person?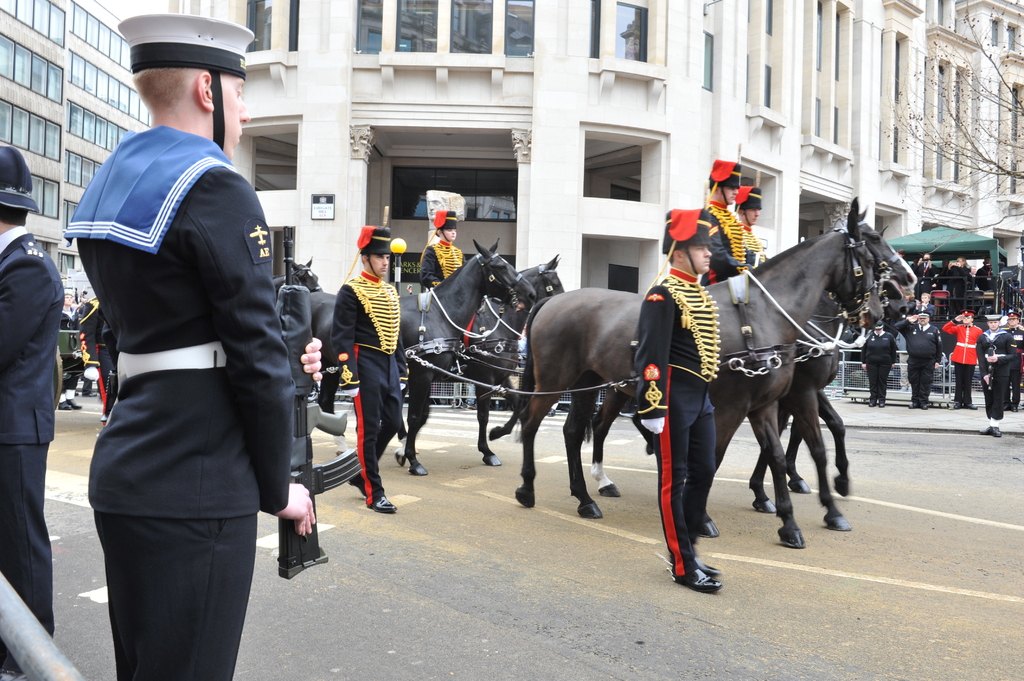
x1=940 y1=303 x2=979 y2=405
